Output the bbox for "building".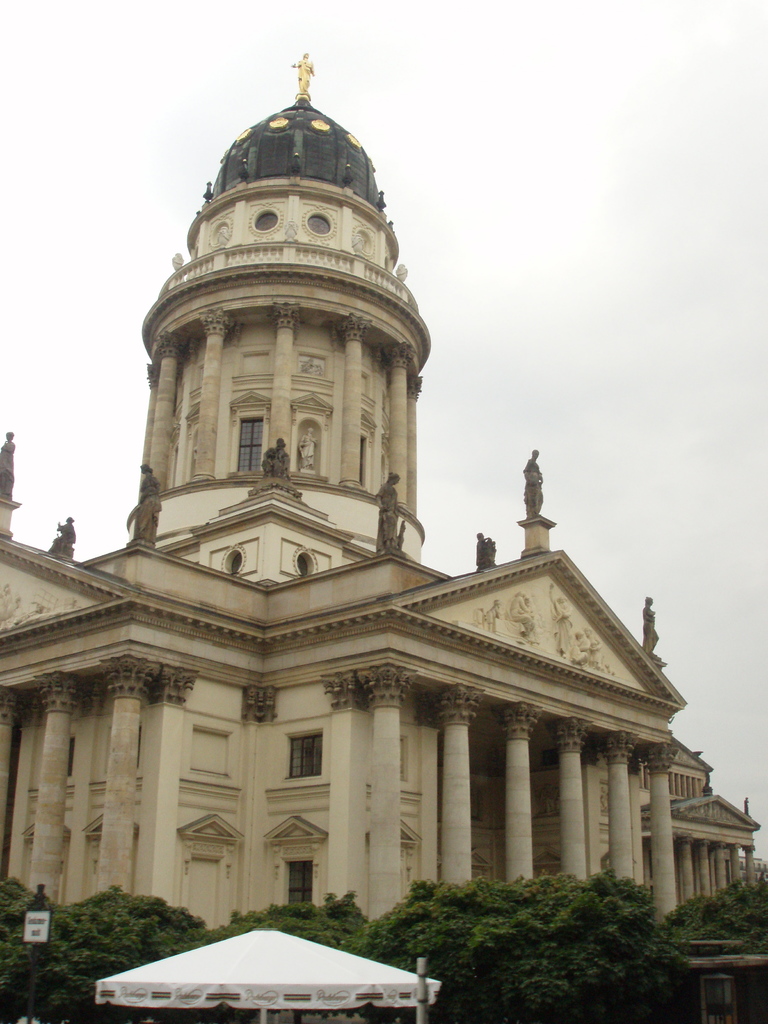
l=2, t=50, r=767, b=938.
